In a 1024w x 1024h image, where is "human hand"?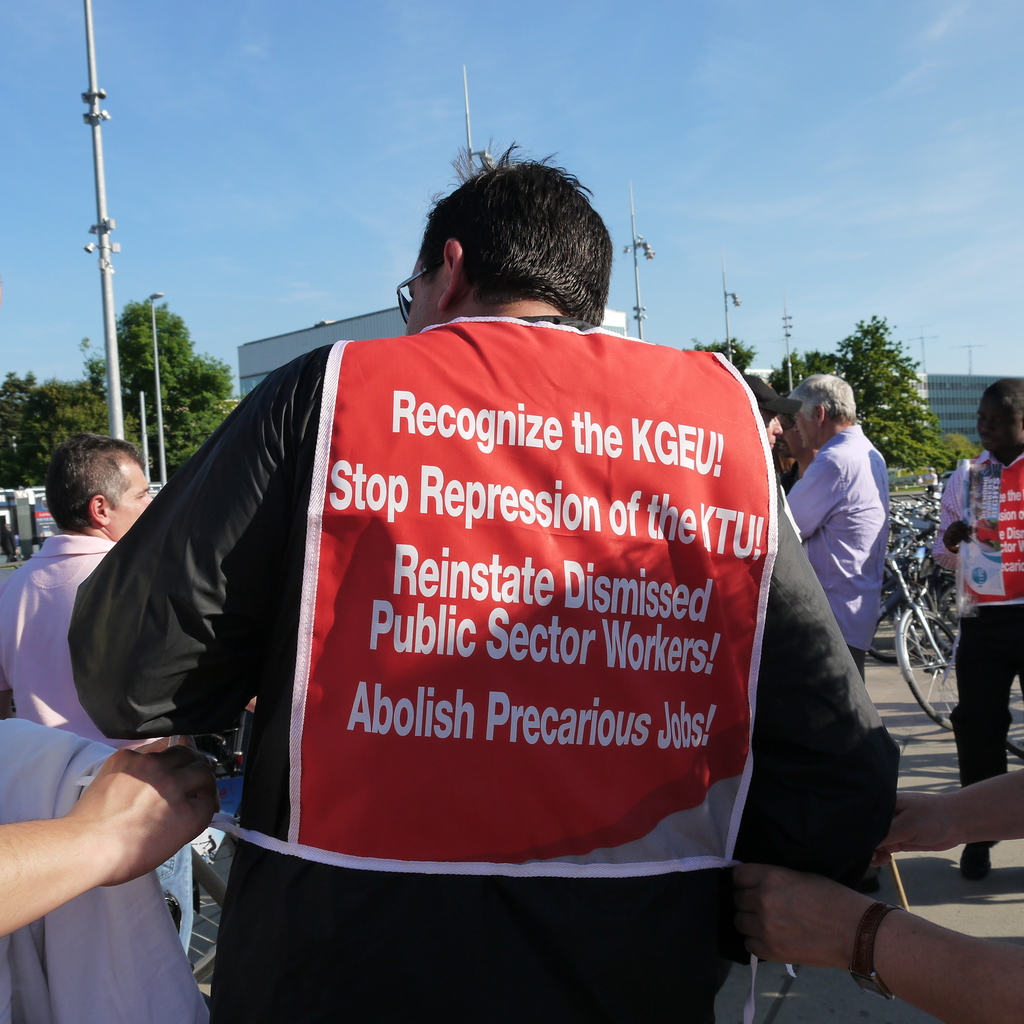
940,517,975,550.
